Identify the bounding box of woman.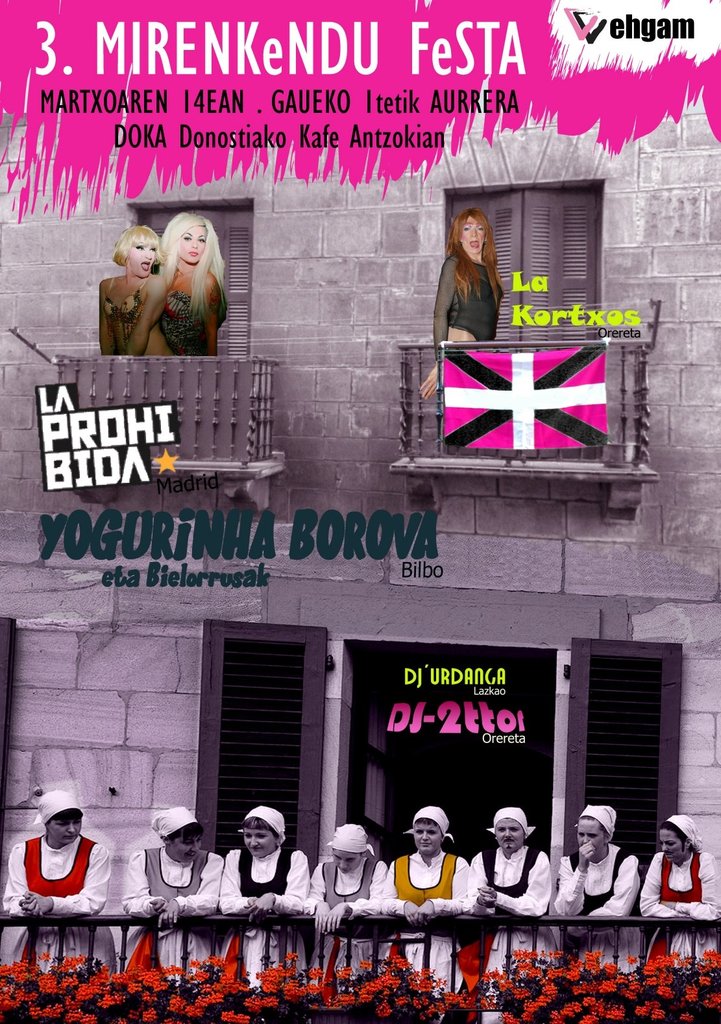
[221, 804, 315, 984].
